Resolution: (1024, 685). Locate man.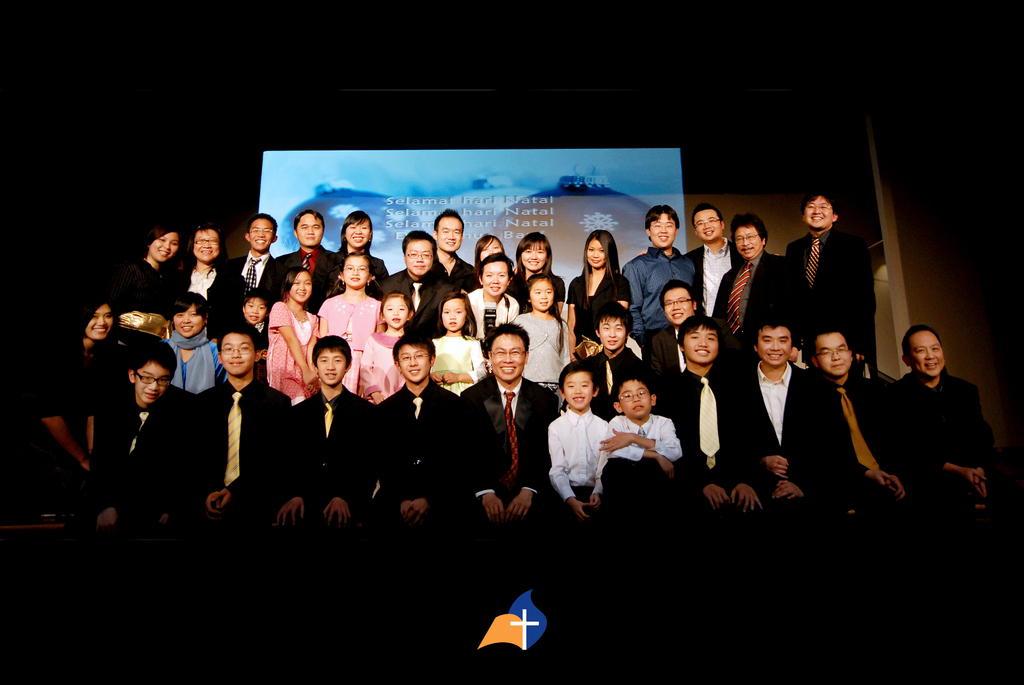
[374, 224, 456, 342].
